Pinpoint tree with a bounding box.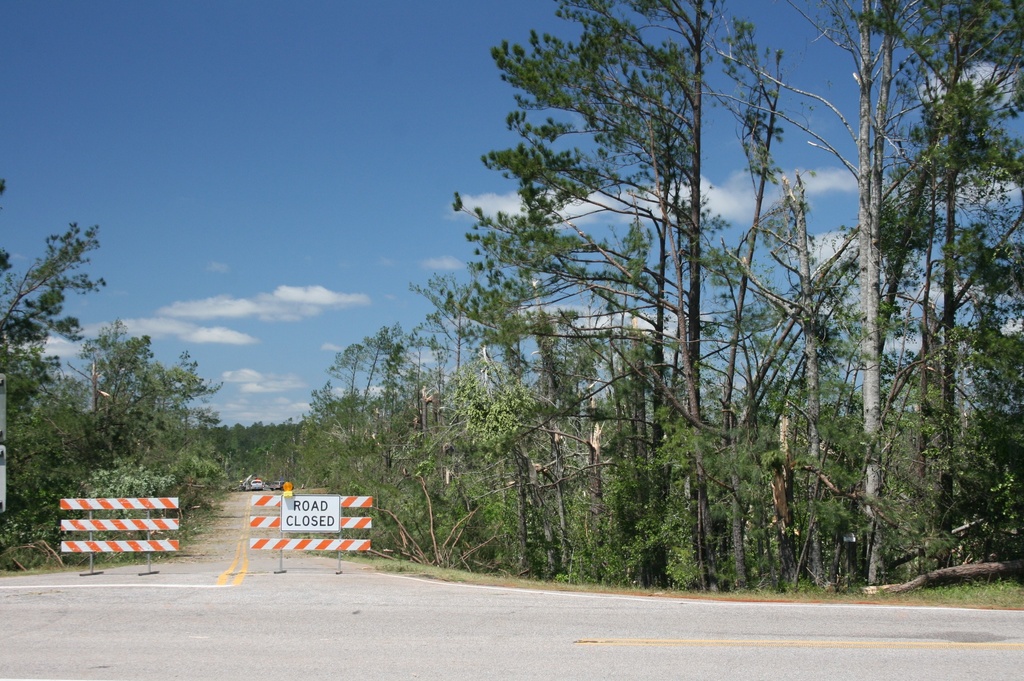
bbox=(233, 419, 300, 499).
